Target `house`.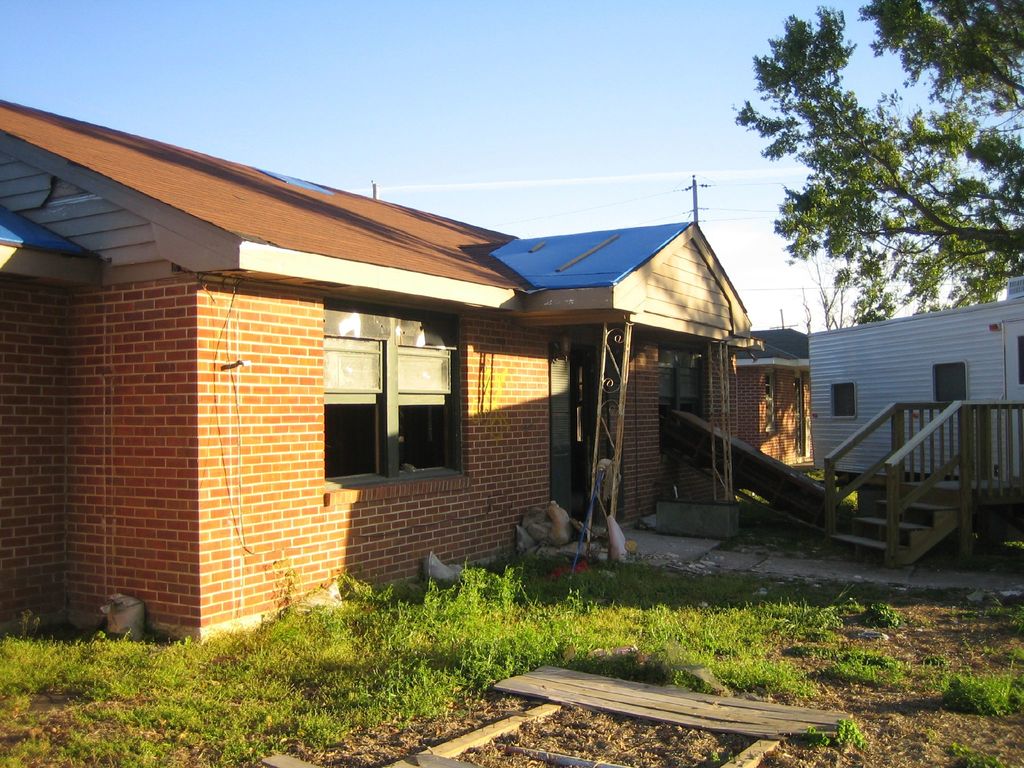
Target region: 0:97:808:644.
